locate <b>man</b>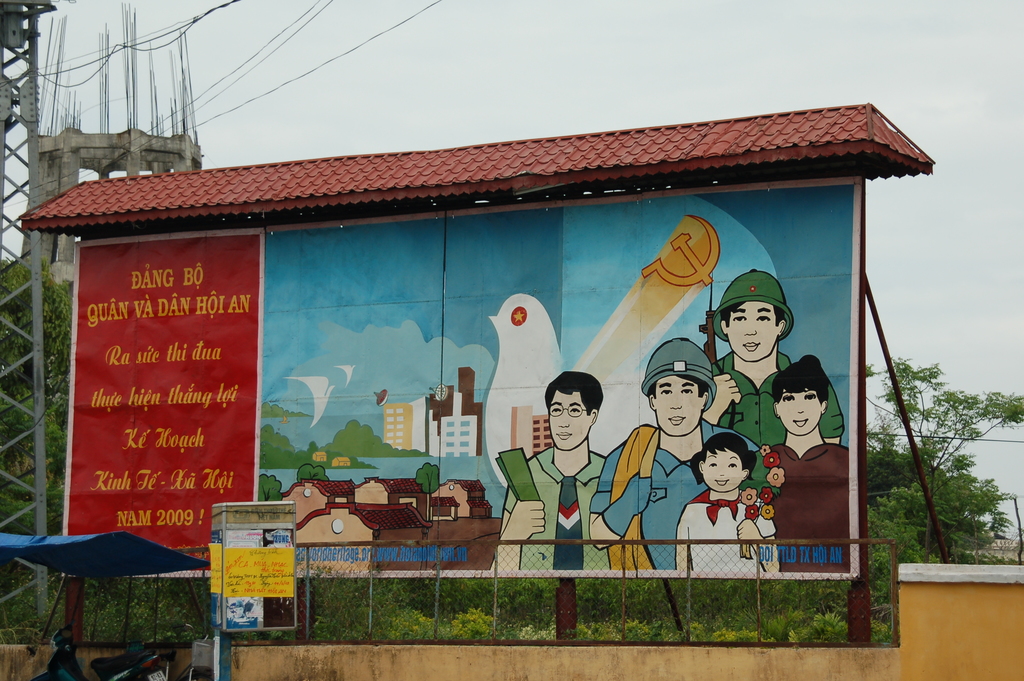
detection(522, 361, 629, 557)
